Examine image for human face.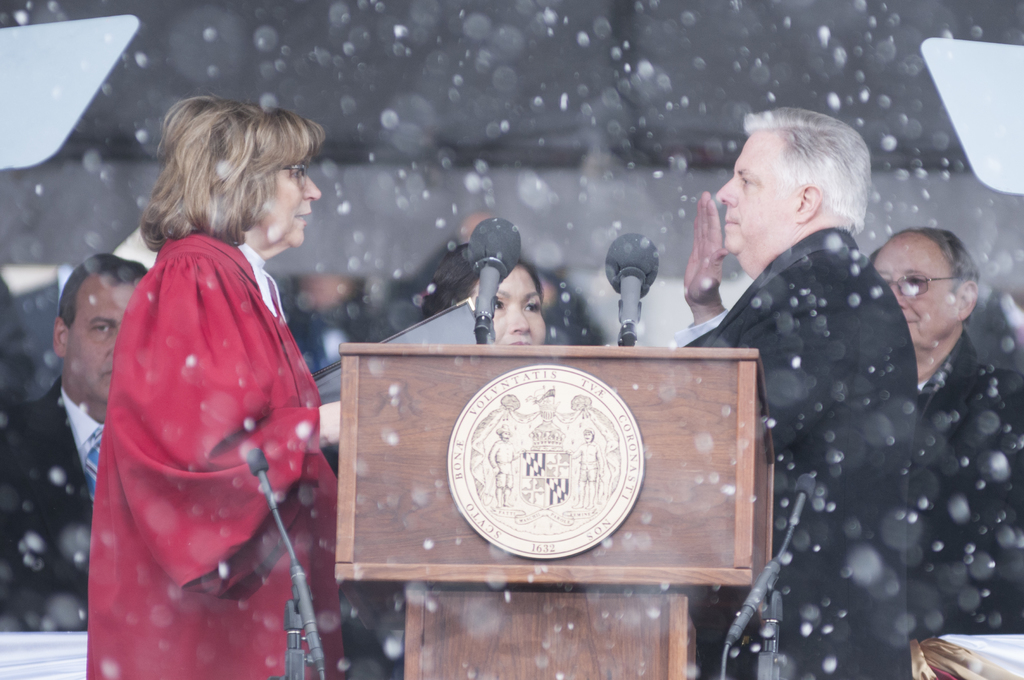
Examination result: x1=717, y1=121, x2=792, y2=256.
